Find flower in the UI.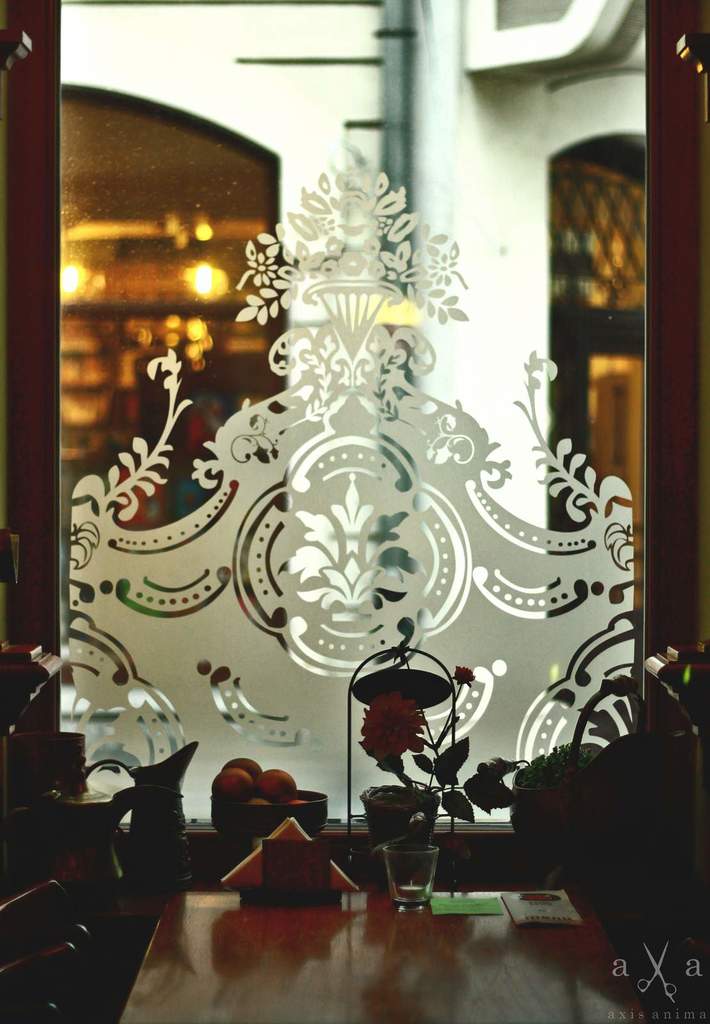
UI element at [362, 697, 425, 760].
